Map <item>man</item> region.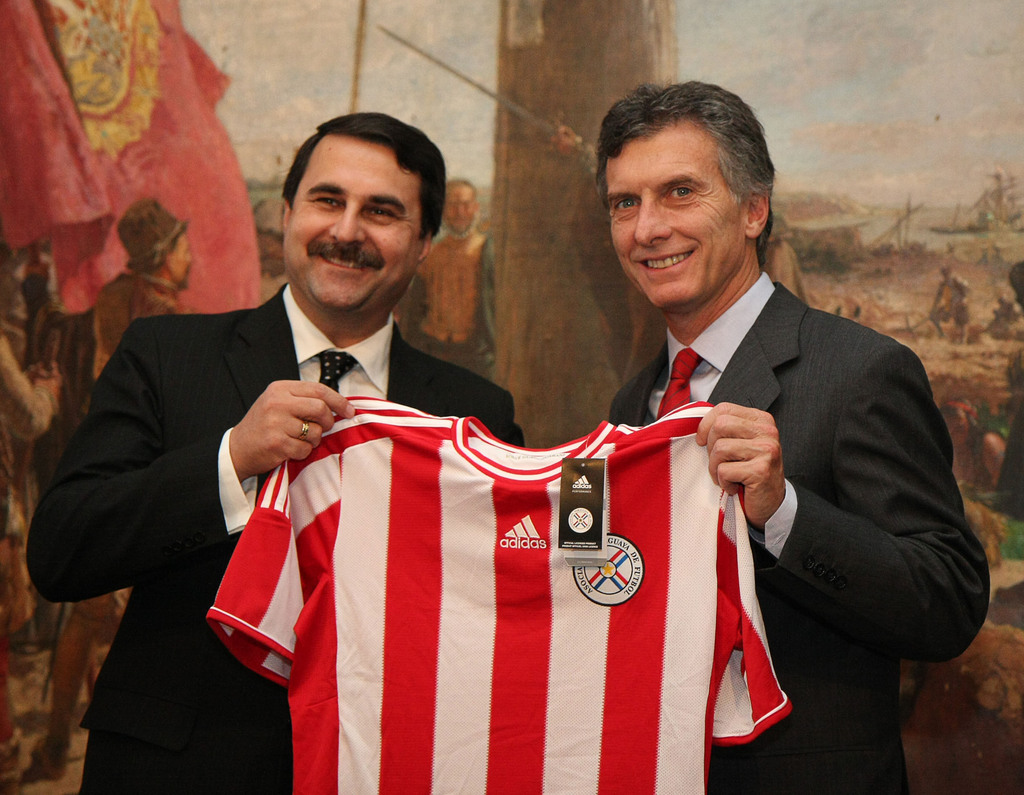
Mapped to bbox(29, 195, 198, 783).
